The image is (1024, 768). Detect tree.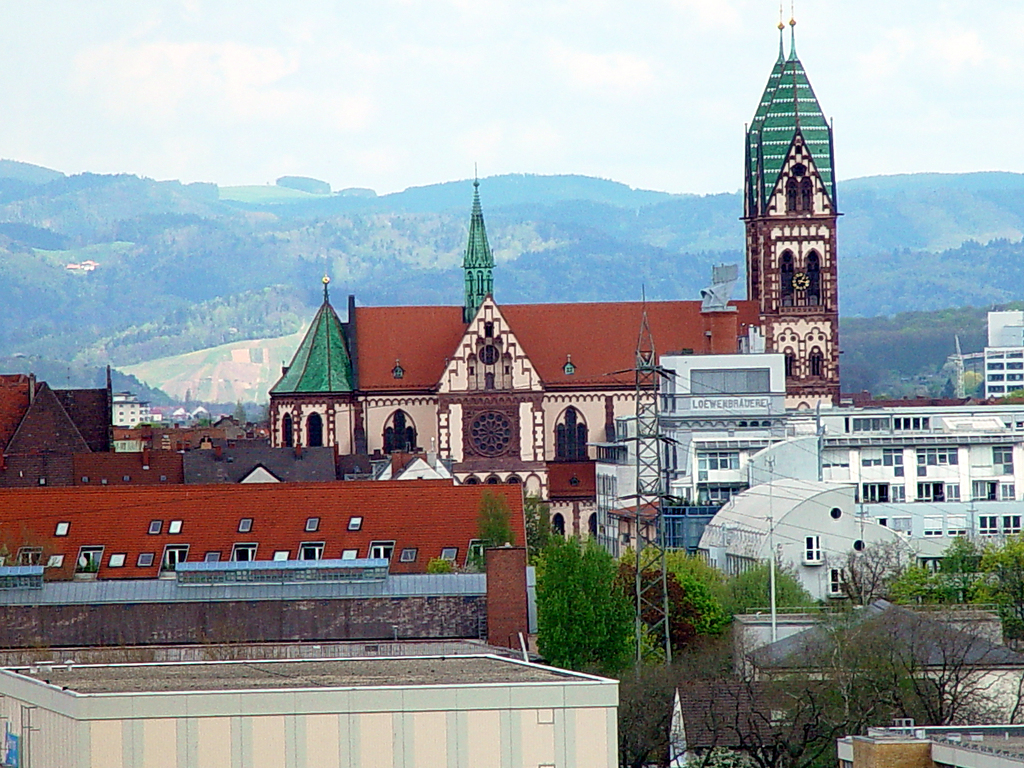
Detection: <box>816,532,922,609</box>.
